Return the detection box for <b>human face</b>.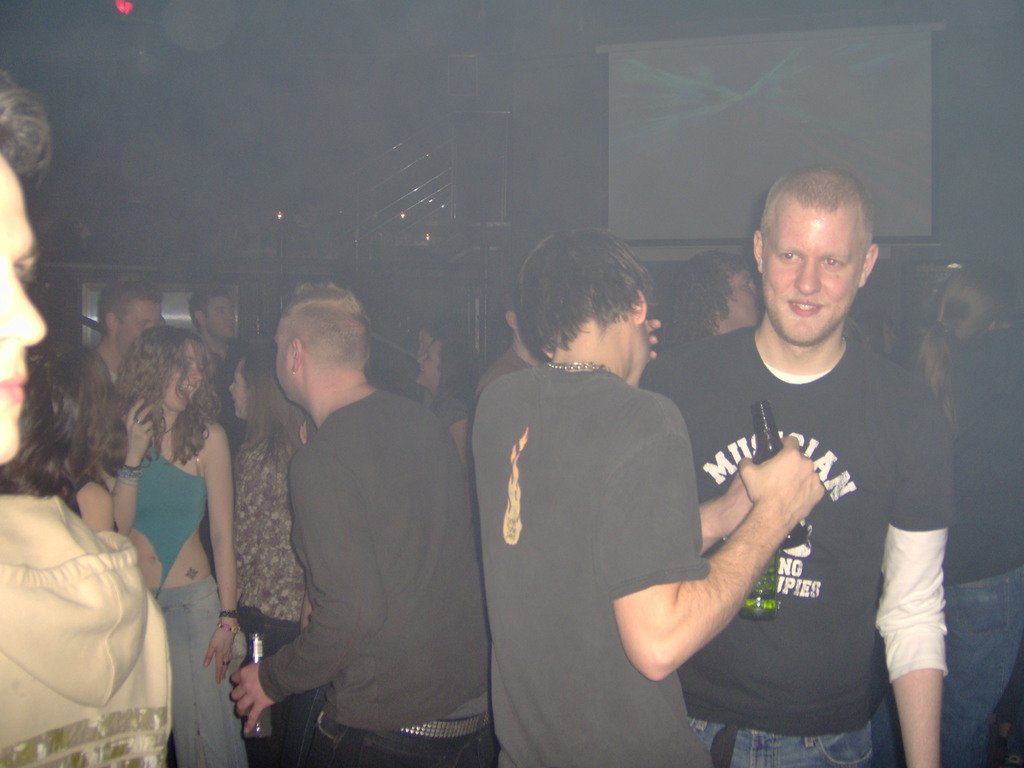
729:271:761:328.
